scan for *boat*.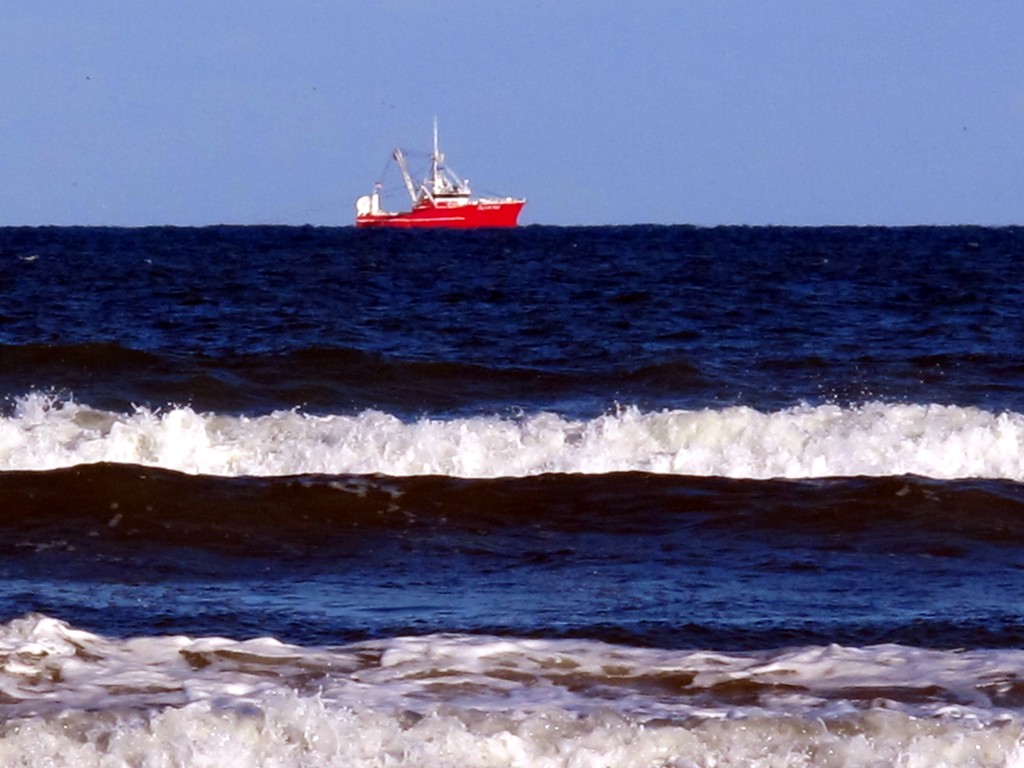
Scan result: 348,127,541,237.
